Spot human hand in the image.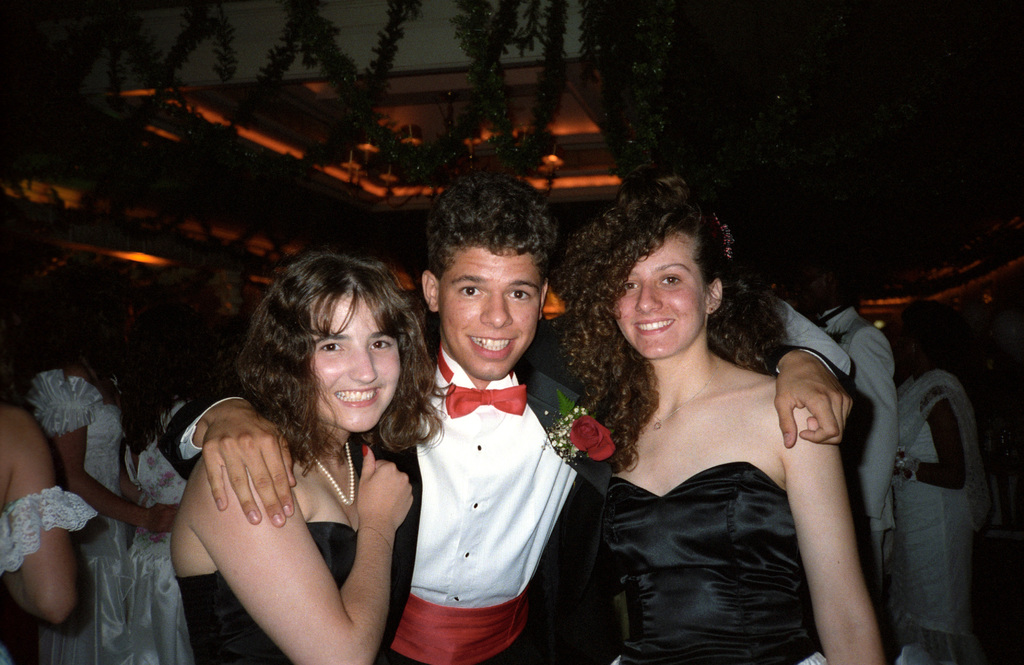
human hand found at box(355, 443, 415, 533).
